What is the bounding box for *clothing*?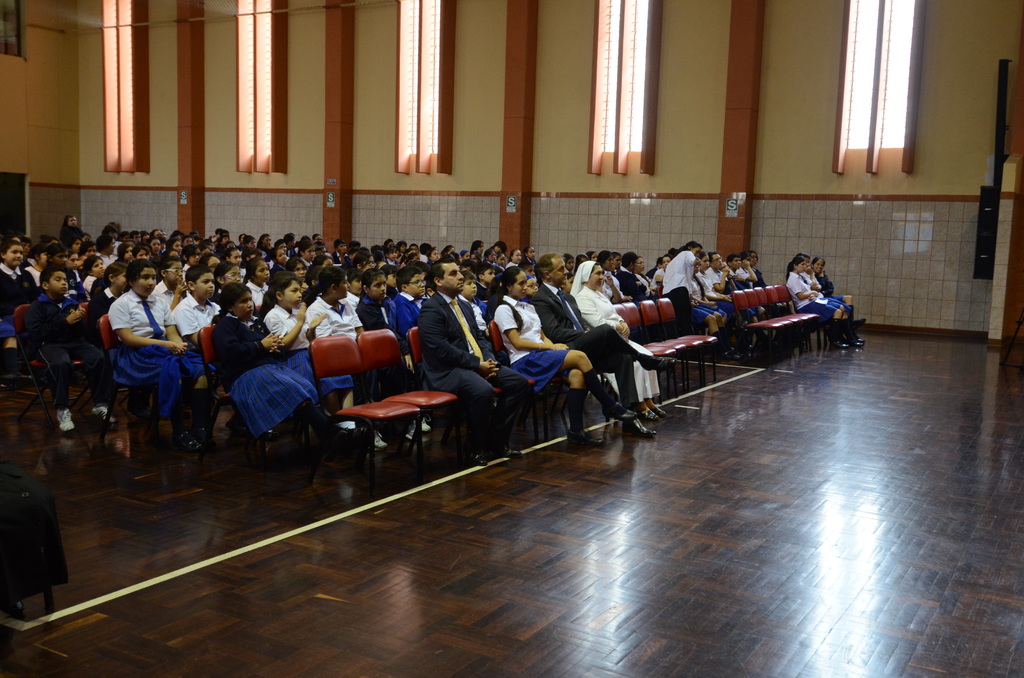
x1=416, y1=252, x2=428, y2=262.
